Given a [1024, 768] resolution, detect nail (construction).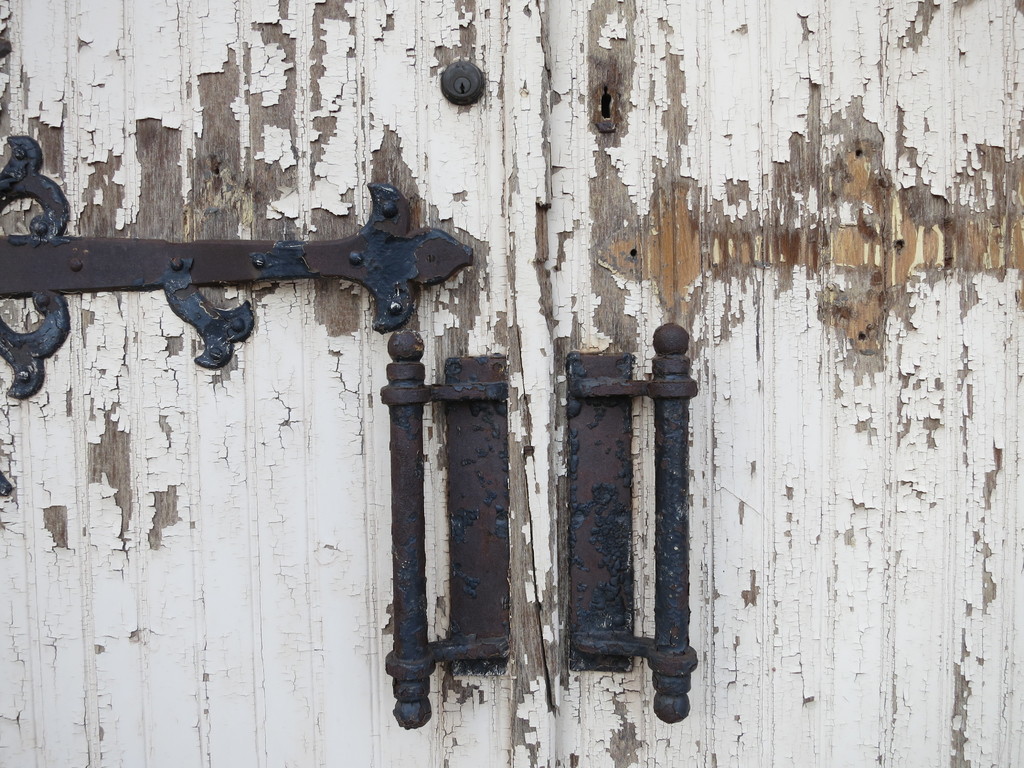
bbox=[438, 63, 478, 99].
